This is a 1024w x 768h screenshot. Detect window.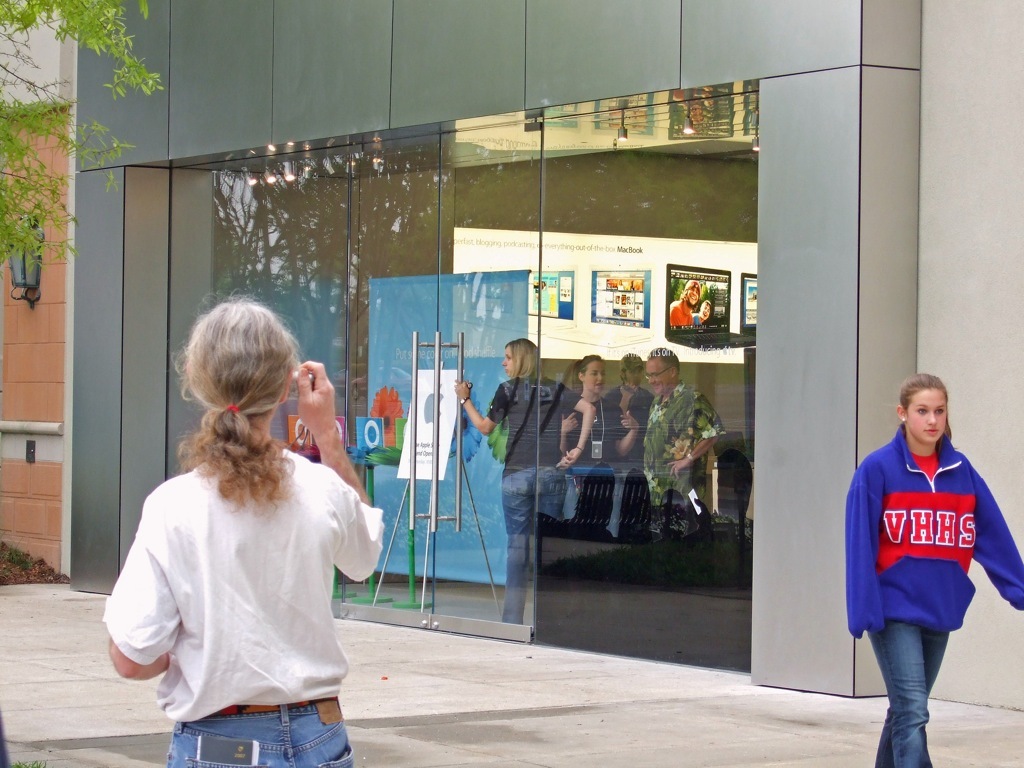
crop(665, 80, 734, 137).
